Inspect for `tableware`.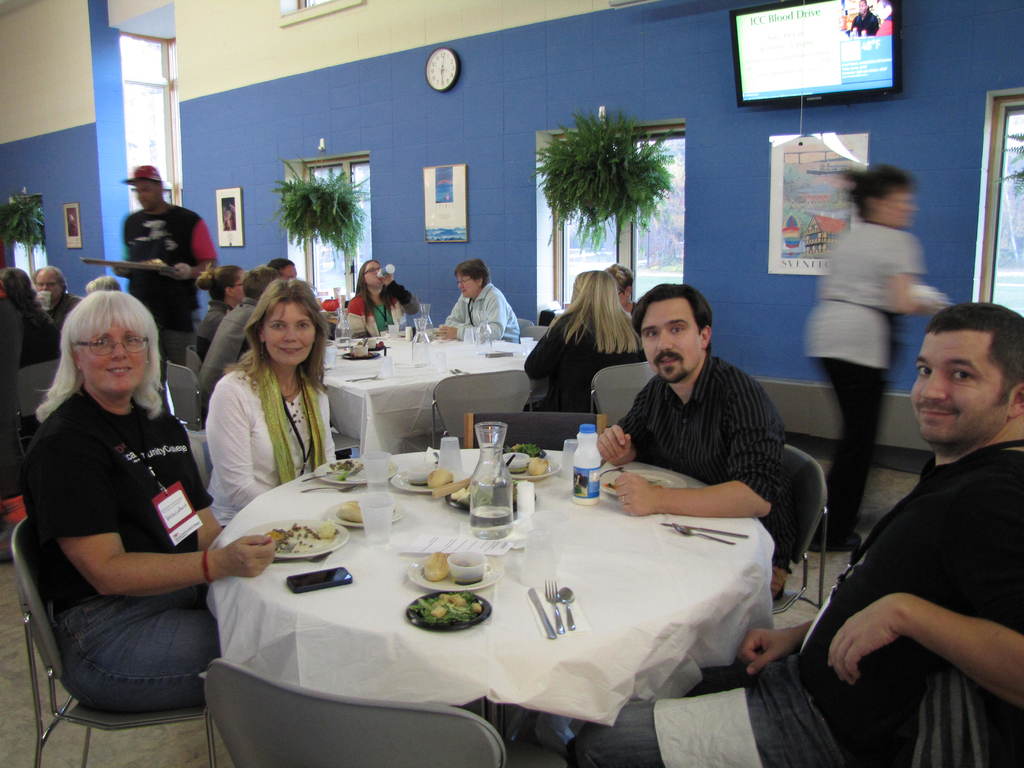
Inspection: 333:308:353:347.
